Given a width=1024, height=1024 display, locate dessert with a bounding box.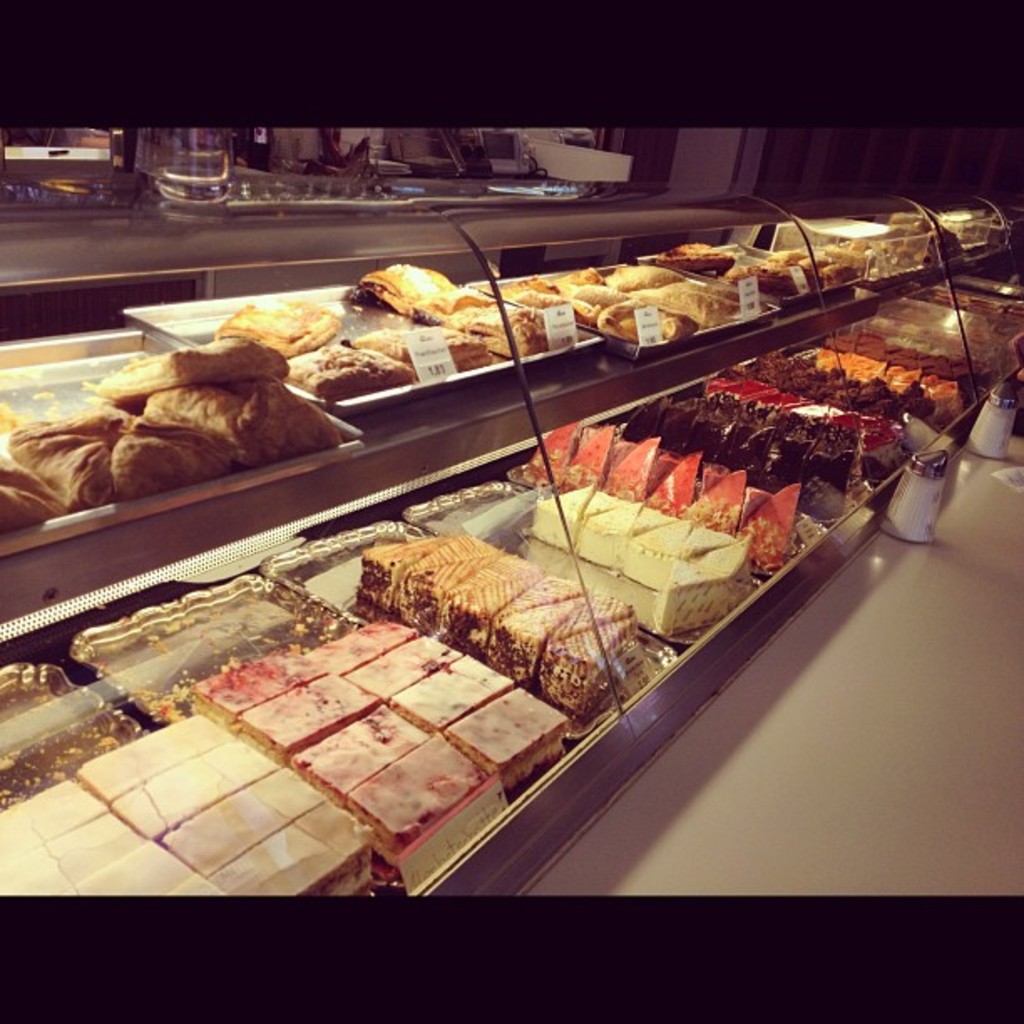
Located: <box>341,733,487,832</box>.
